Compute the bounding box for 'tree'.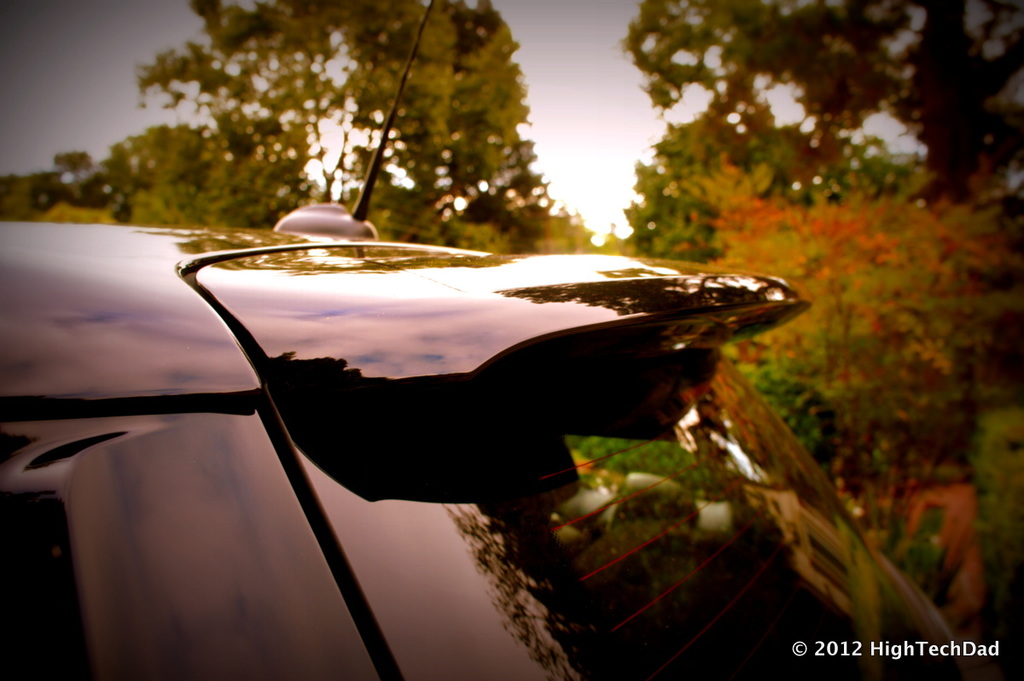
l=617, t=96, r=912, b=276.
